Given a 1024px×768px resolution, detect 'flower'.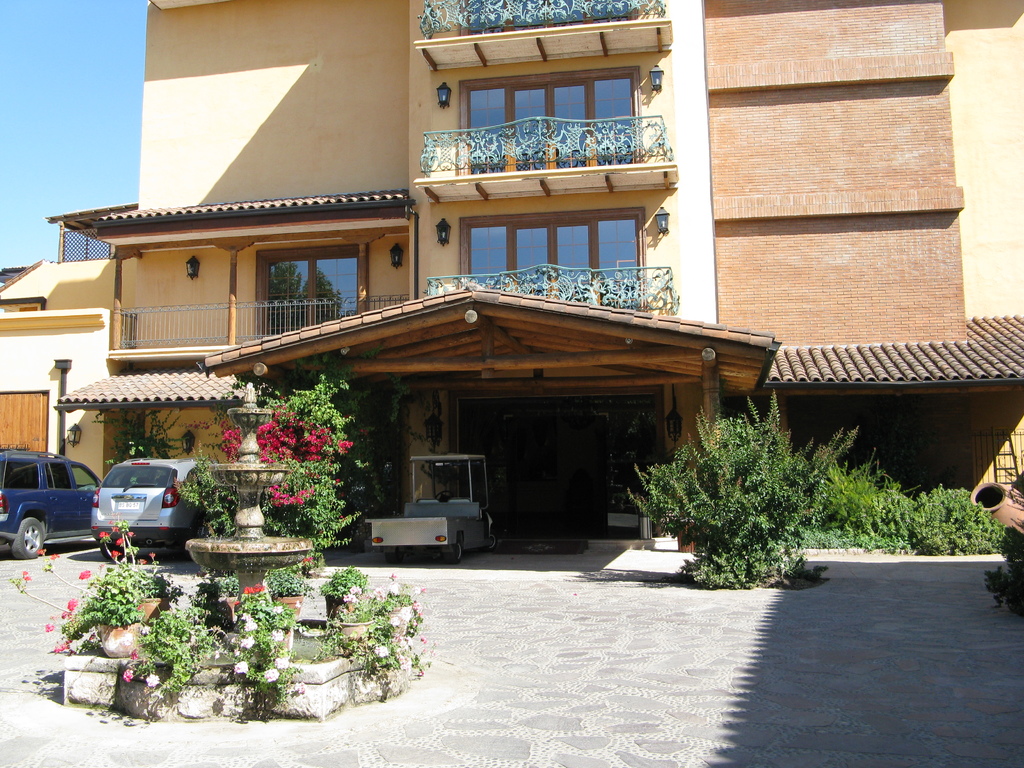
{"x1": 232, "y1": 660, "x2": 246, "y2": 675}.
